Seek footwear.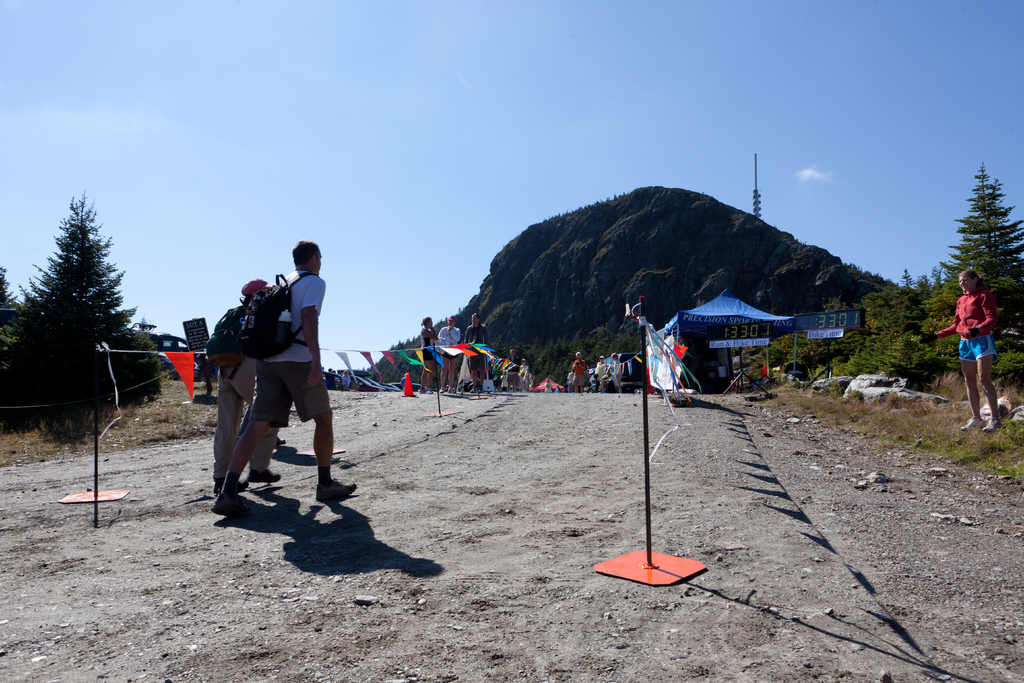
x1=982 y1=418 x2=1004 y2=431.
